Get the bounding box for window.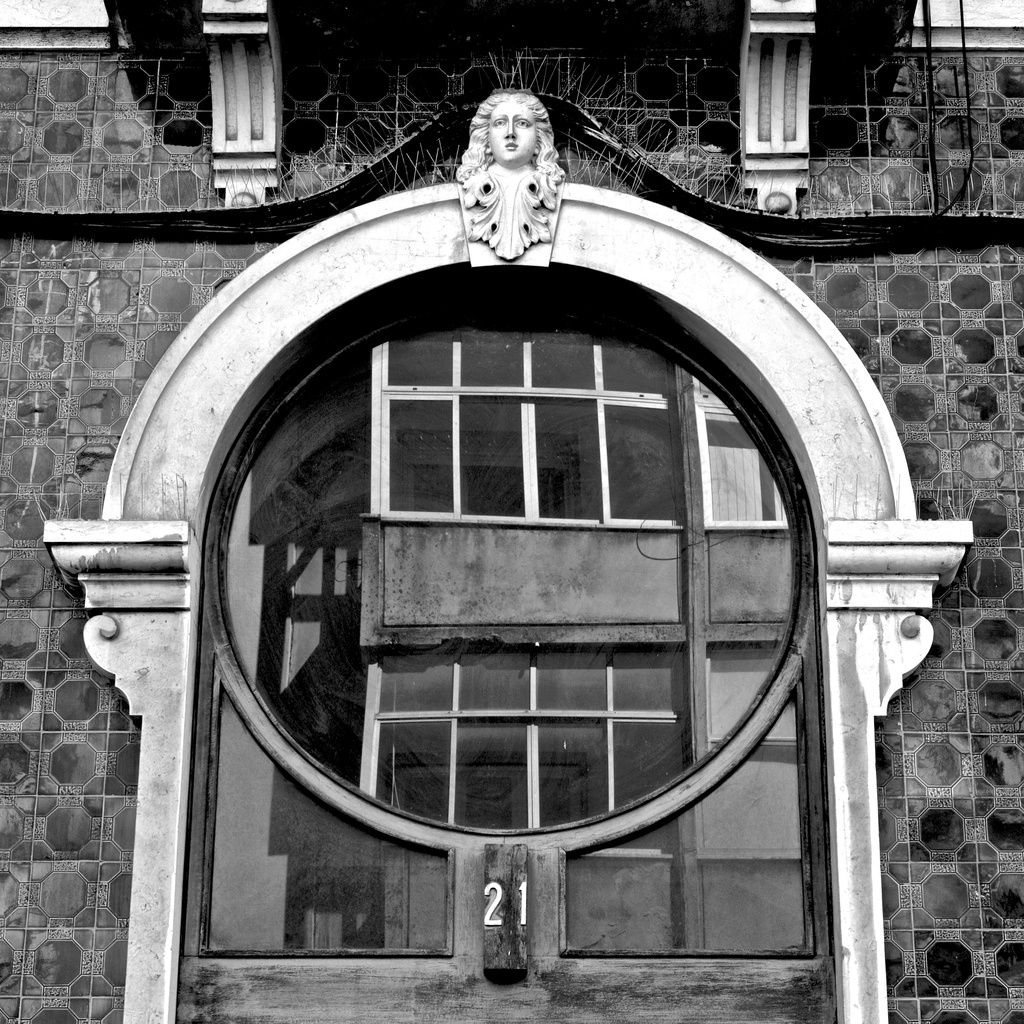
detection(200, 305, 858, 1023).
